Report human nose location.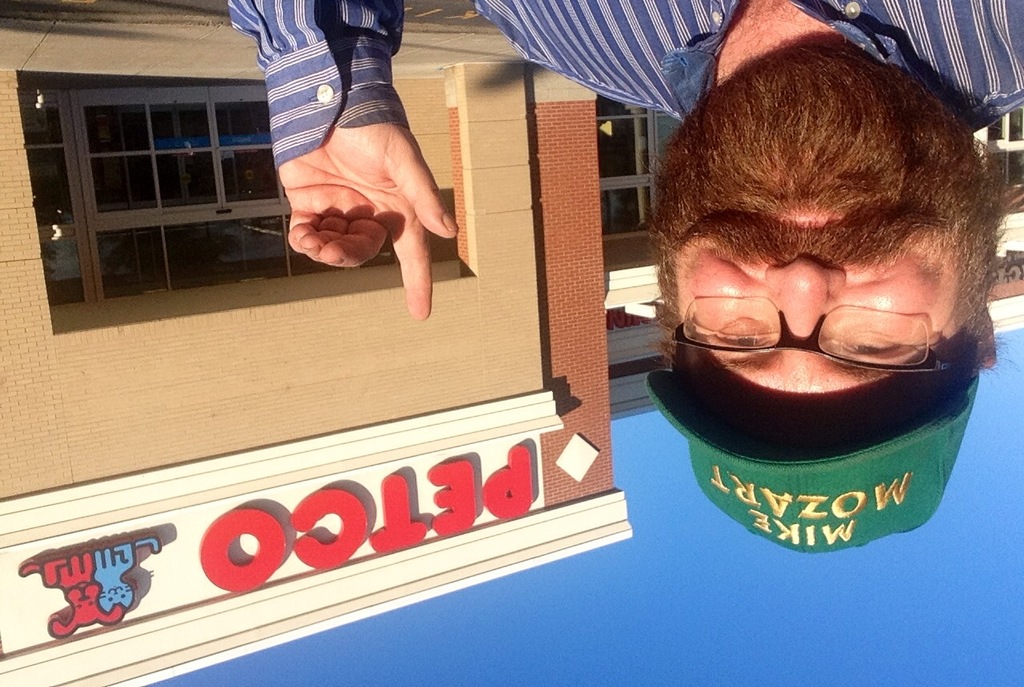
Report: BBox(758, 252, 847, 356).
